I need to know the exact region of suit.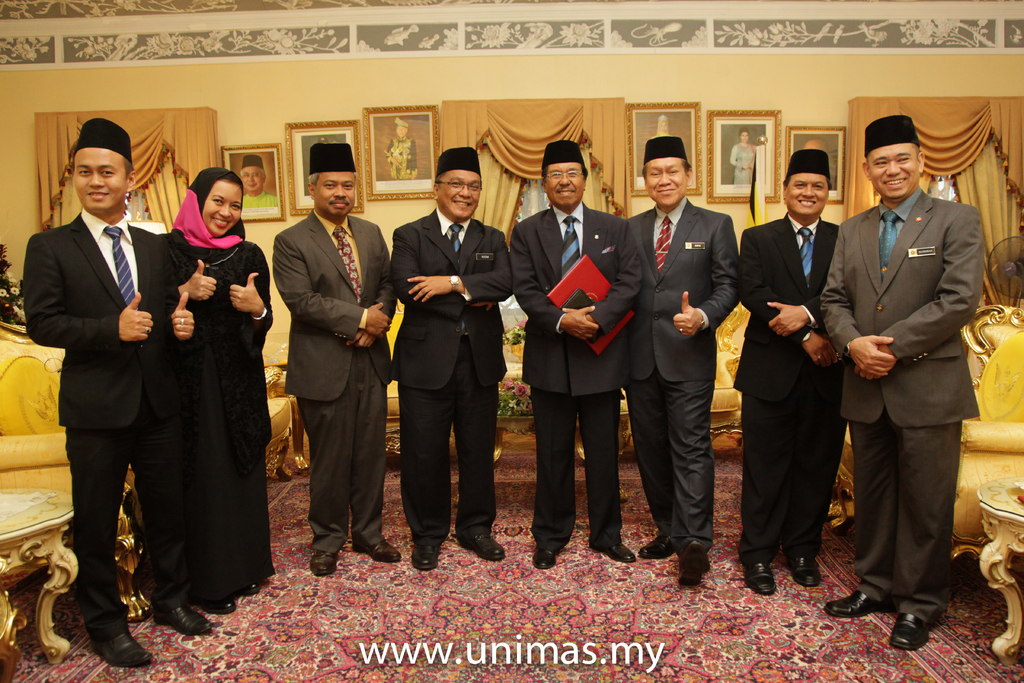
Region: 507, 206, 644, 548.
